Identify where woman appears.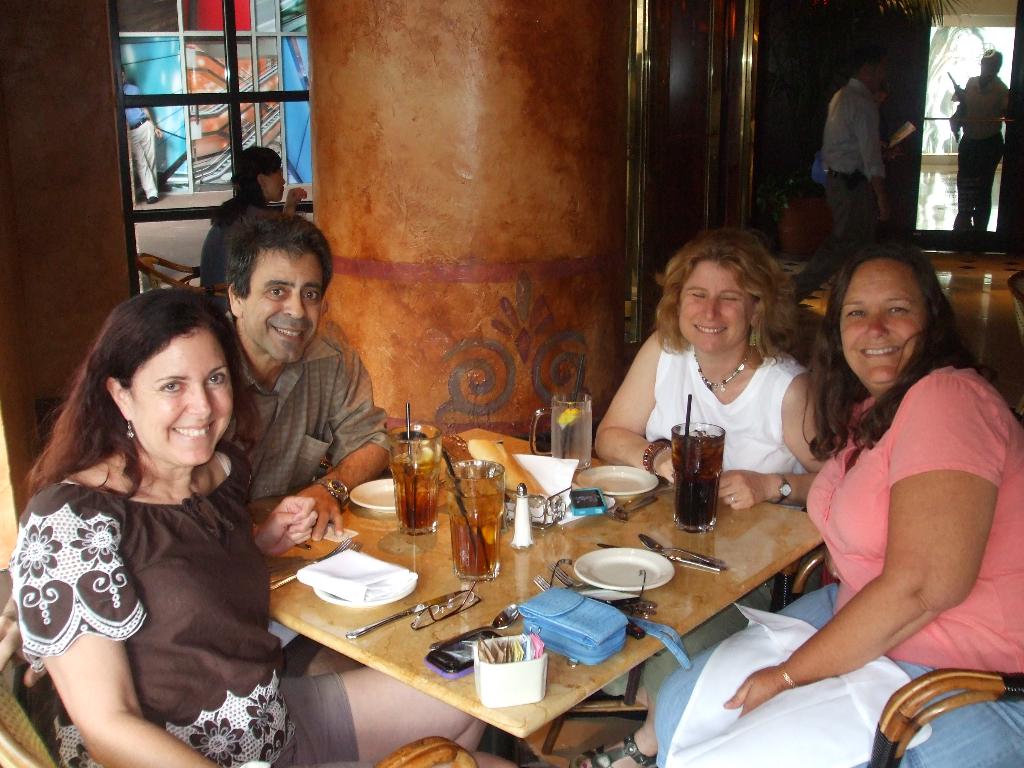
Appears at crop(580, 232, 831, 767).
